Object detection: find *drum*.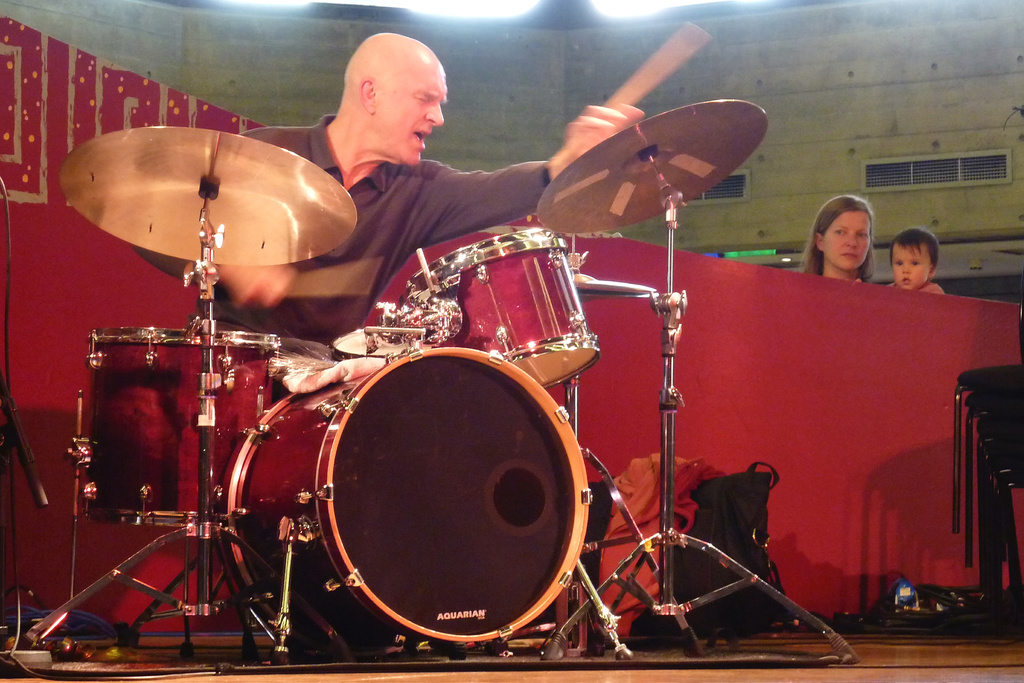
(x1=339, y1=324, x2=420, y2=363).
